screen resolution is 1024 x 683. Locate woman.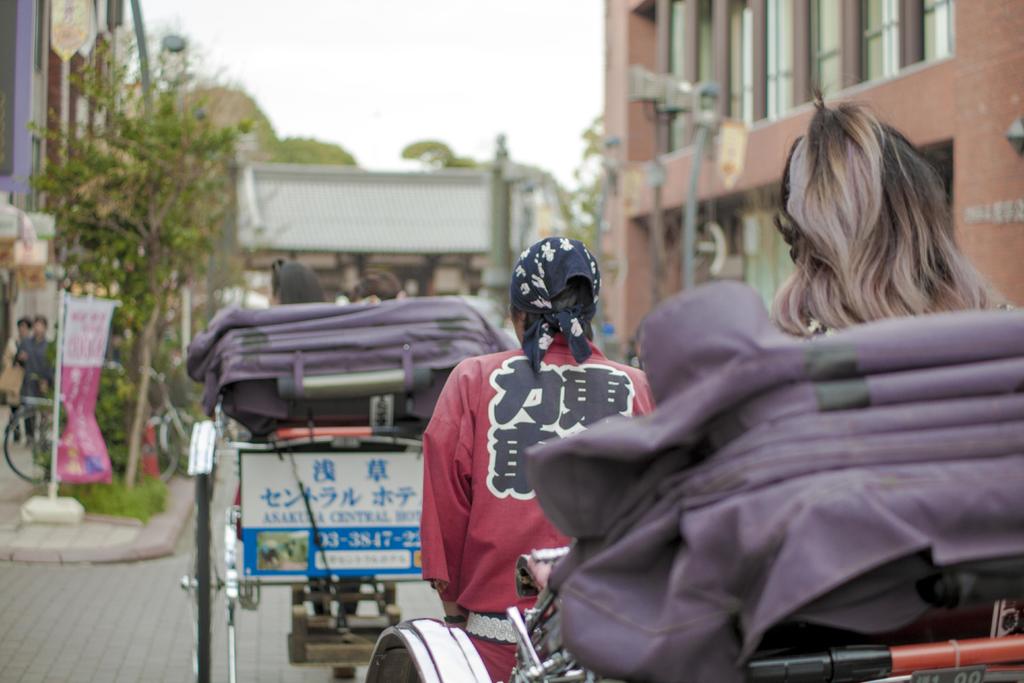
rect(746, 79, 1002, 324).
